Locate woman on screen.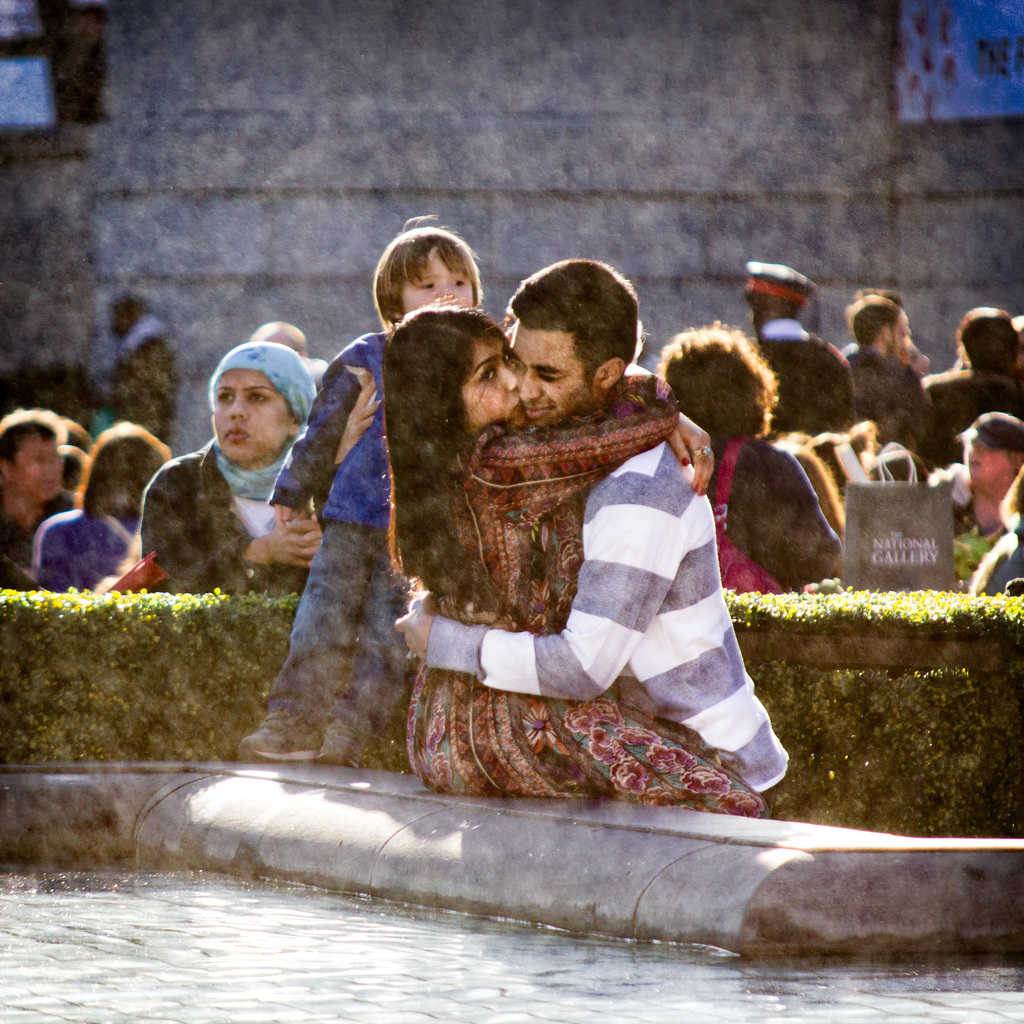
On screen at rect(139, 342, 323, 595).
